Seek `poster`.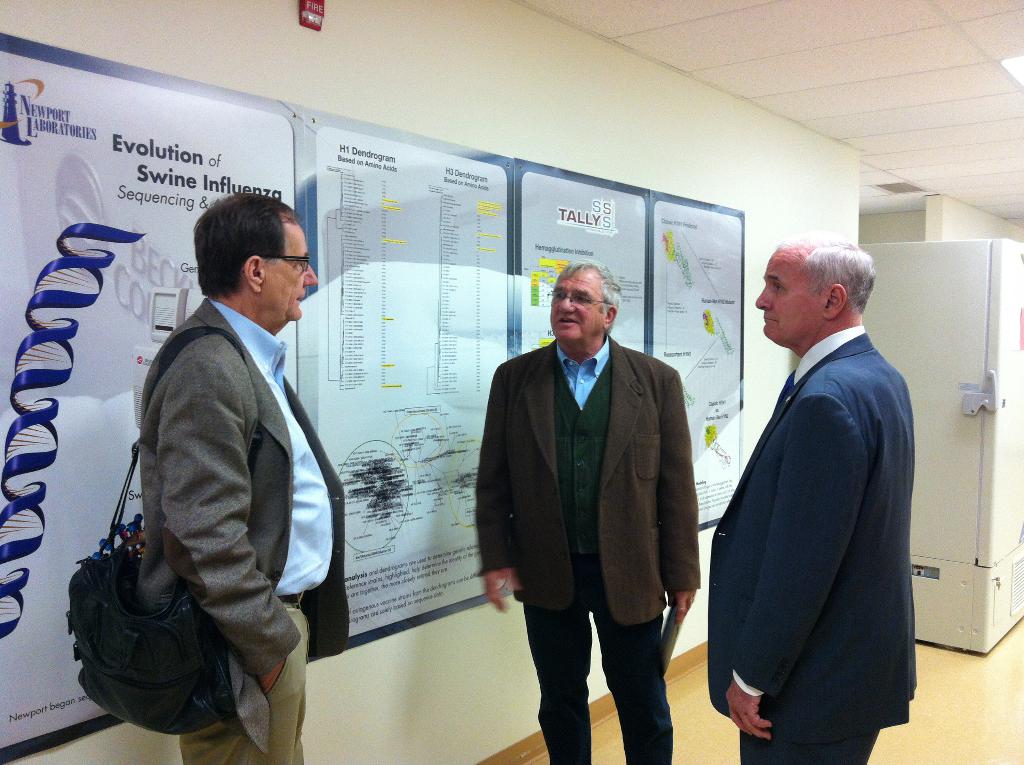
select_region(317, 136, 512, 642).
